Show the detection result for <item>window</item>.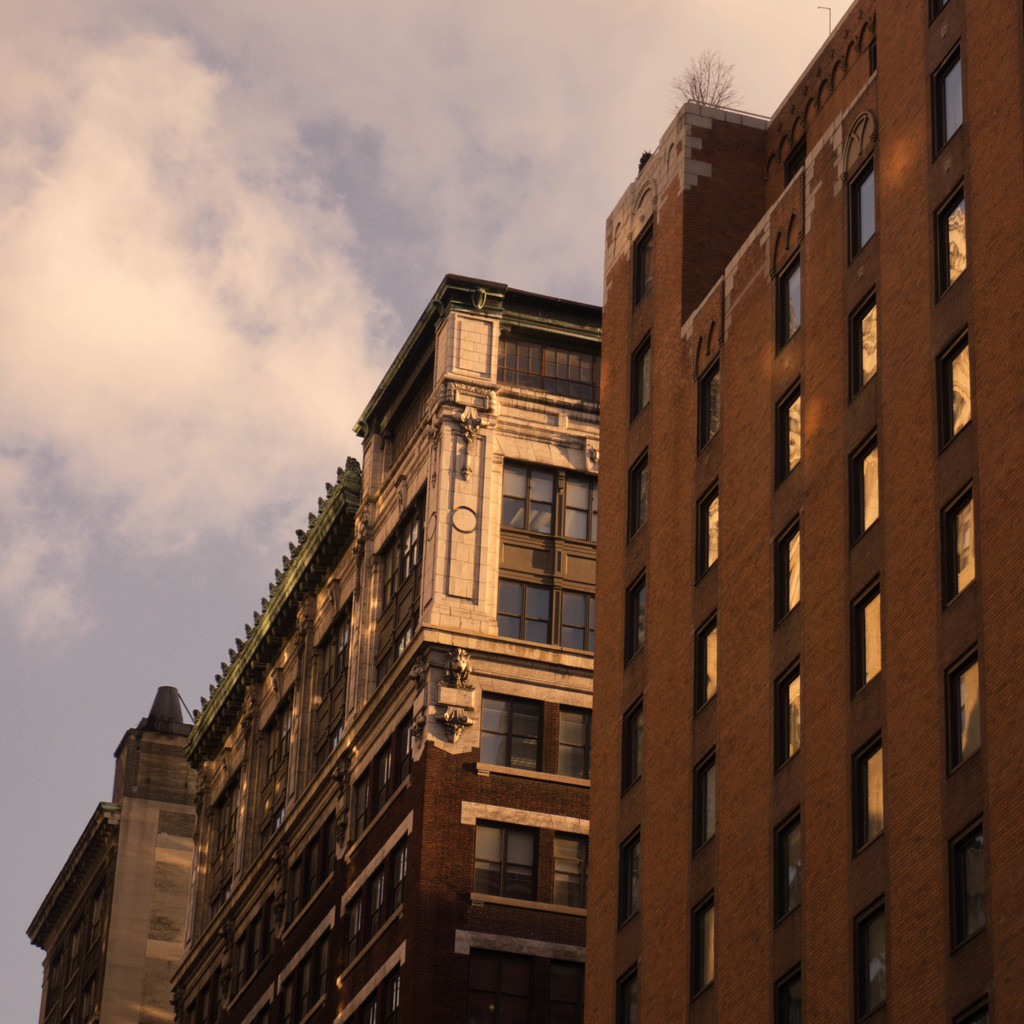
765/803/805/932.
